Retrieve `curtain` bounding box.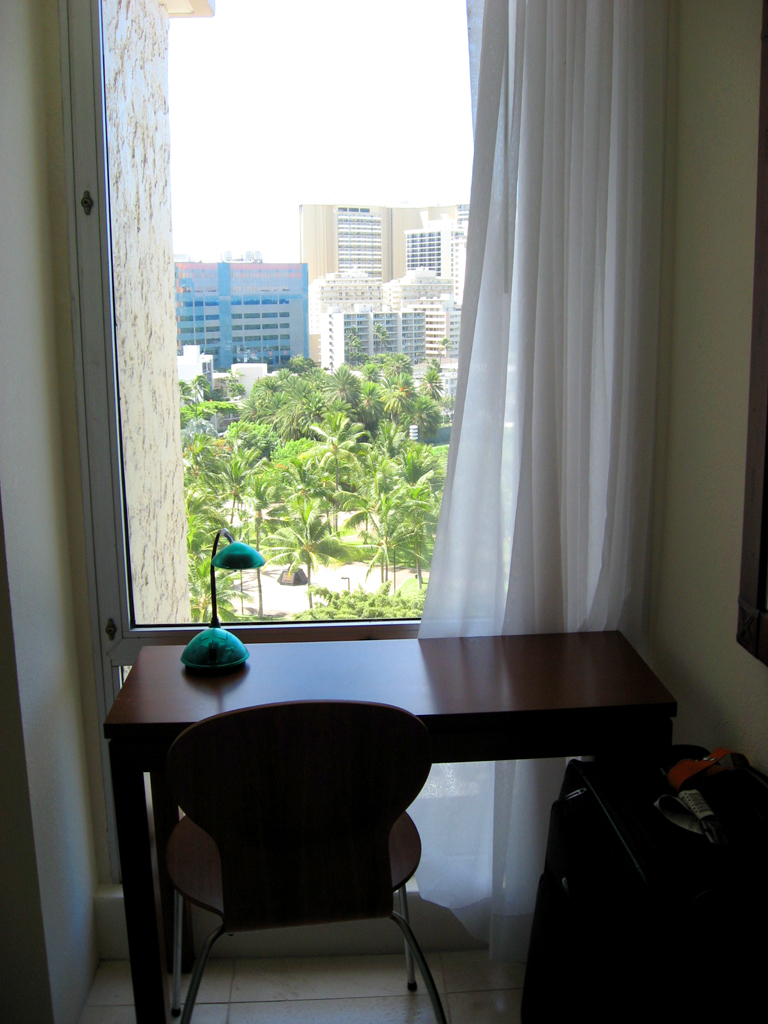
Bounding box: l=410, t=8, r=660, b=967.
